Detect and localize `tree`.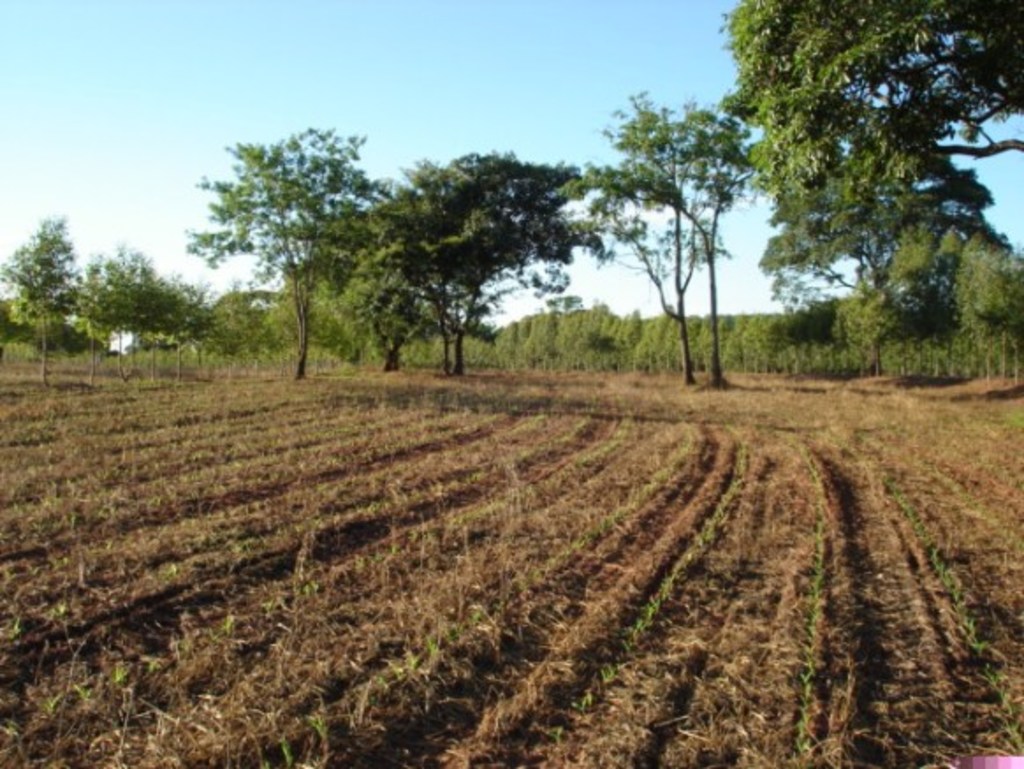
Localized at <region>188, 273, 283, 366</region>.
